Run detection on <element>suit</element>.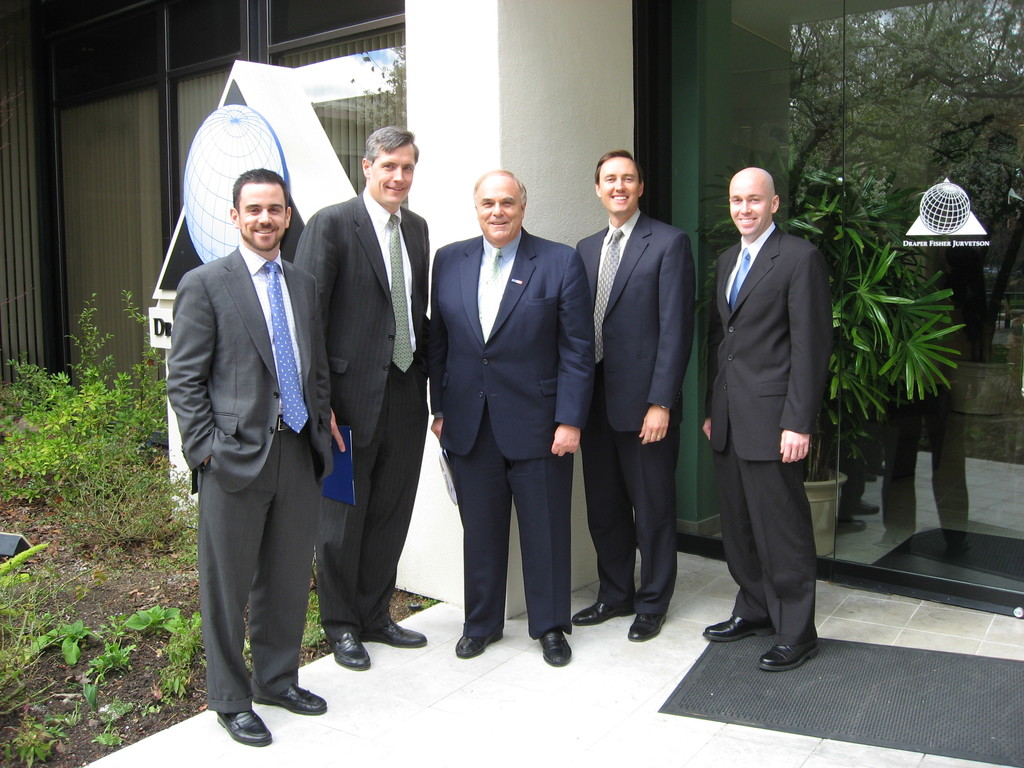
Result: crop(290, 184, 436, 639).
